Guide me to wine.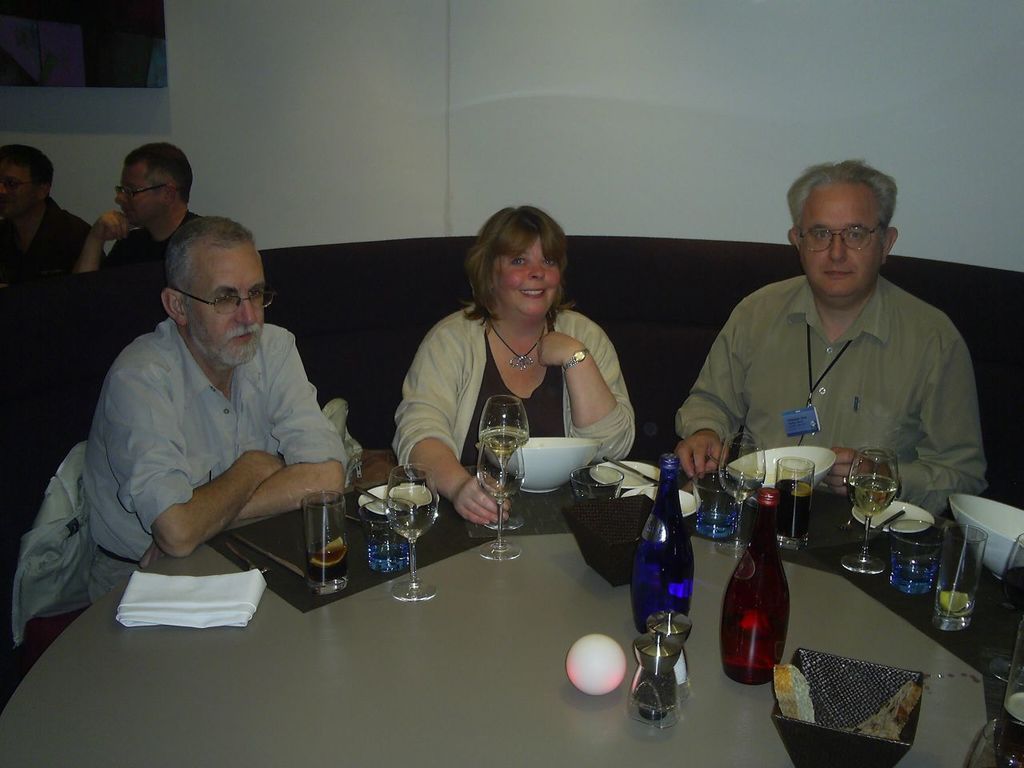
Guidance: bbox=(369, 542, 410, 574).
